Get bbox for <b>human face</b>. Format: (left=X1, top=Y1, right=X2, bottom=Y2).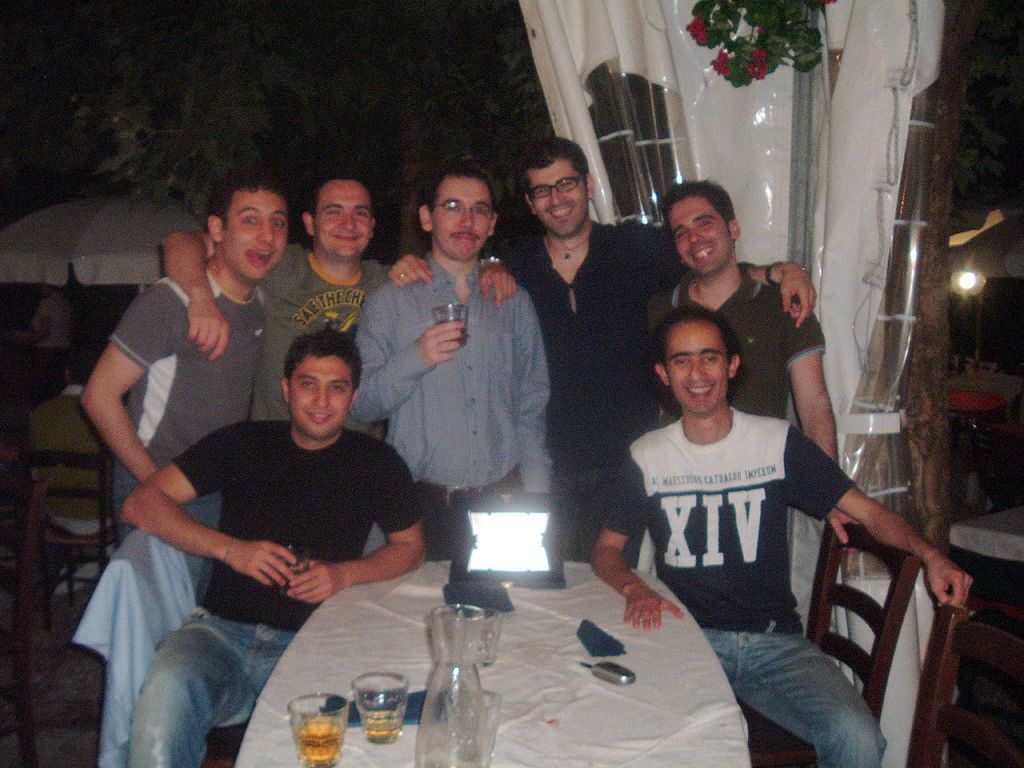
(left=221, top=186, right=287, bottom=278).
